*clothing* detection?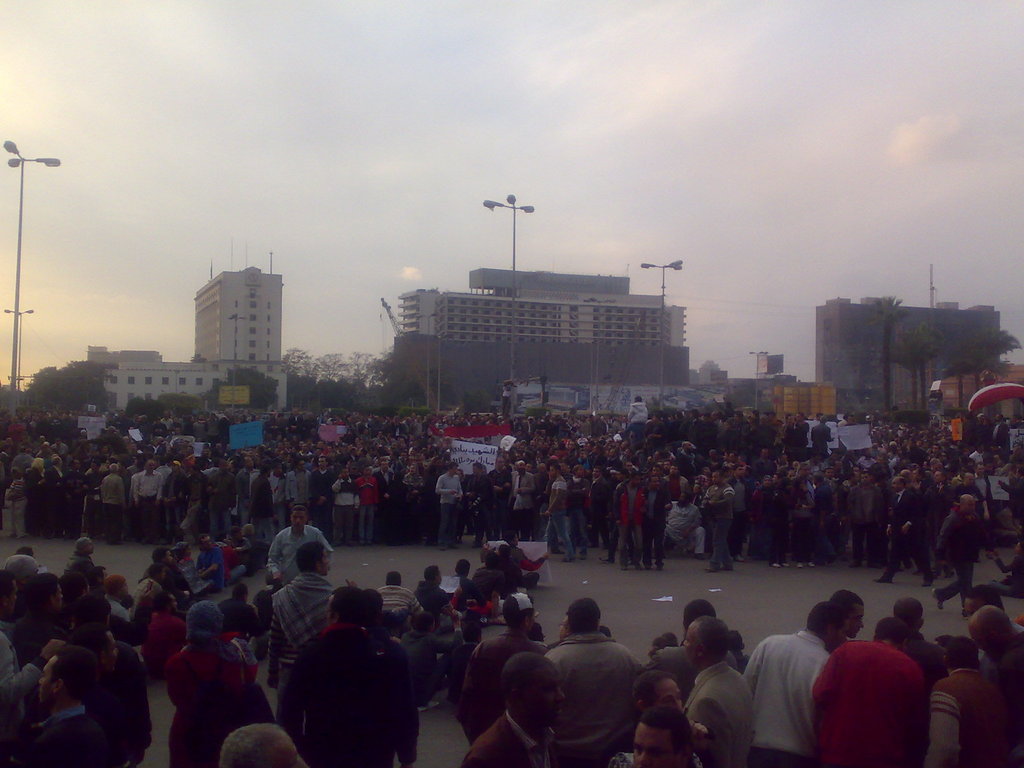
[4, 707, 109, 767]
